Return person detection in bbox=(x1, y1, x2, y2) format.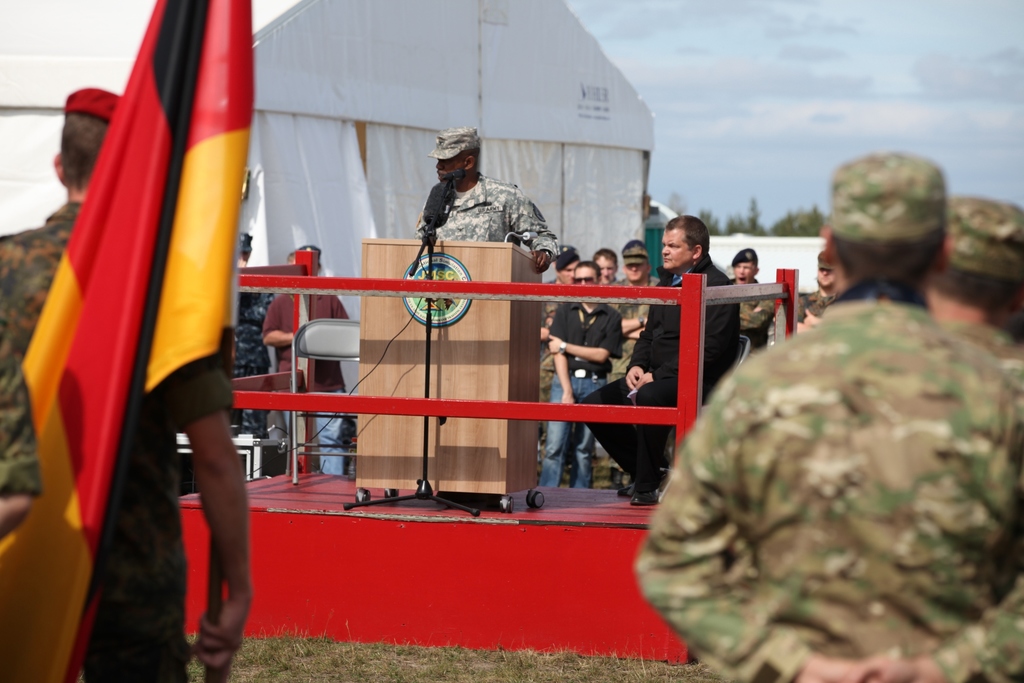
bbox=(680, 170, 999, 675).
